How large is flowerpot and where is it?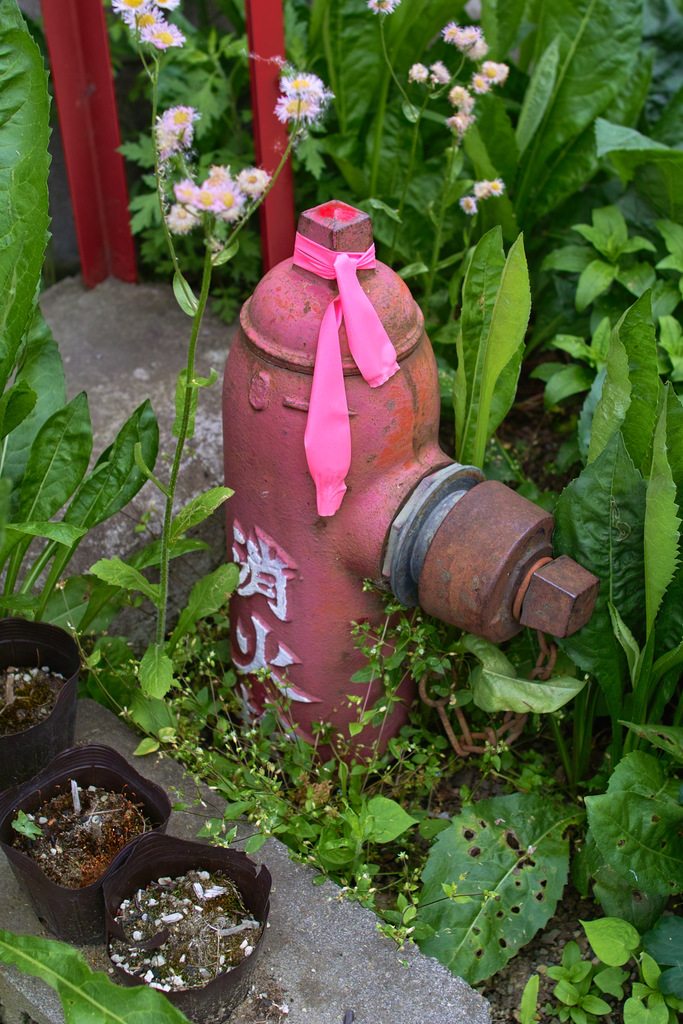
Bounding box: {"x1": 0, "y1": 614, "x2": 78, "y2": 788}.
